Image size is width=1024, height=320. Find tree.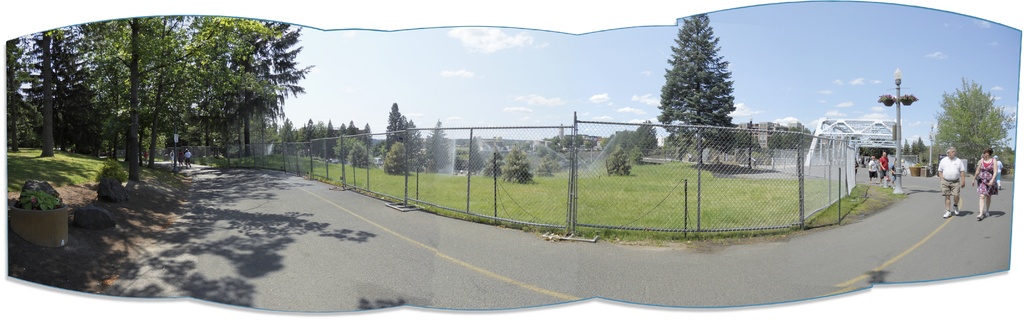
(346, 120, 359, 140).
